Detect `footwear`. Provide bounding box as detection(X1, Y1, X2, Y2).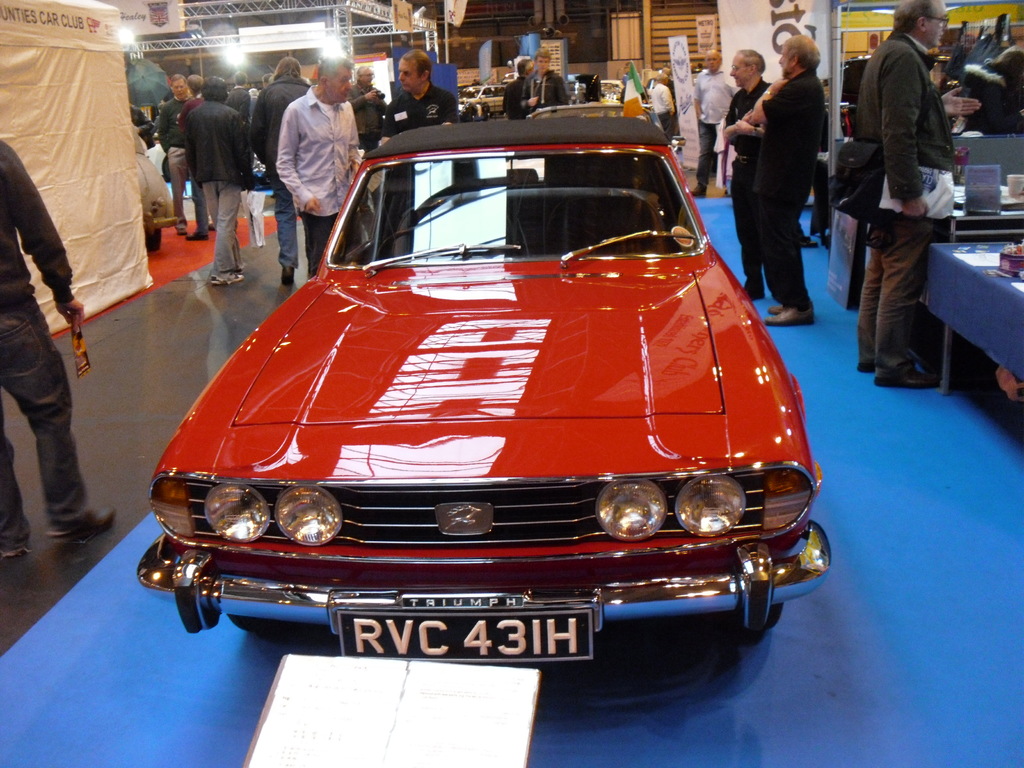
detection(280, 262, 294, 286).
